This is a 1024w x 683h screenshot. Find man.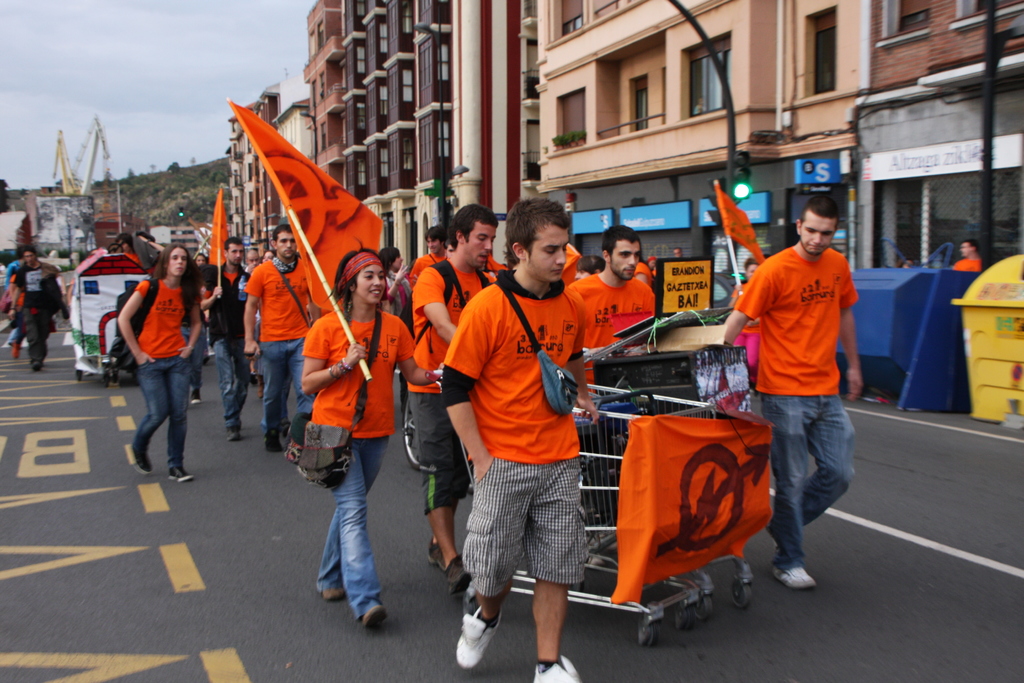
Bounding box: {"left": 440, "top": 193, "right": 593, "bottom": 682}.
